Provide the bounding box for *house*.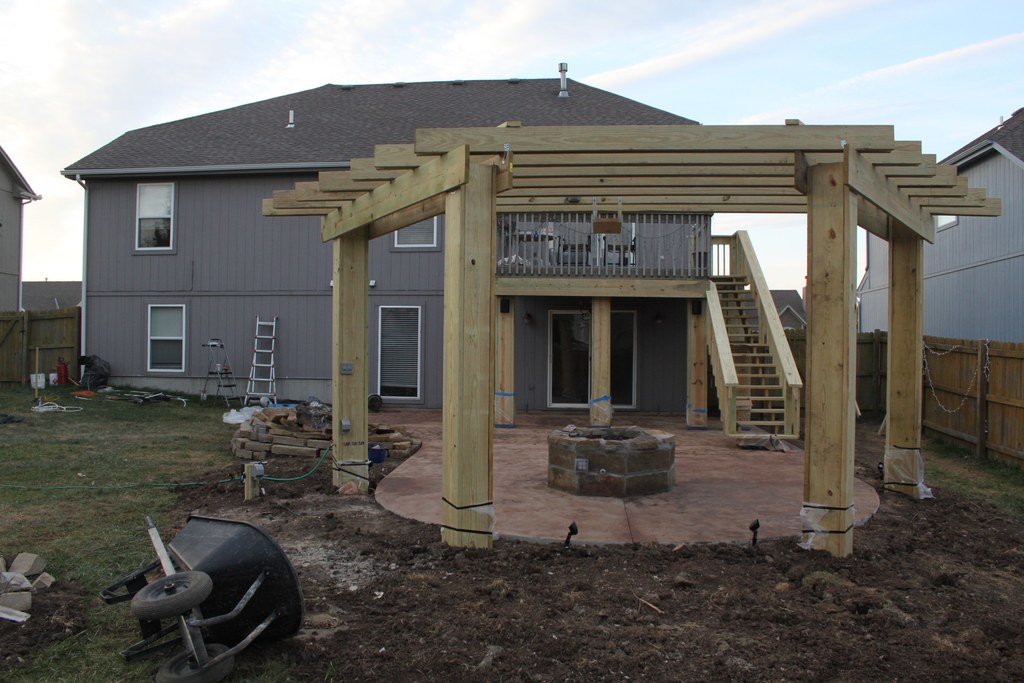
[left=78, top=47, right=961, bottom=498].
